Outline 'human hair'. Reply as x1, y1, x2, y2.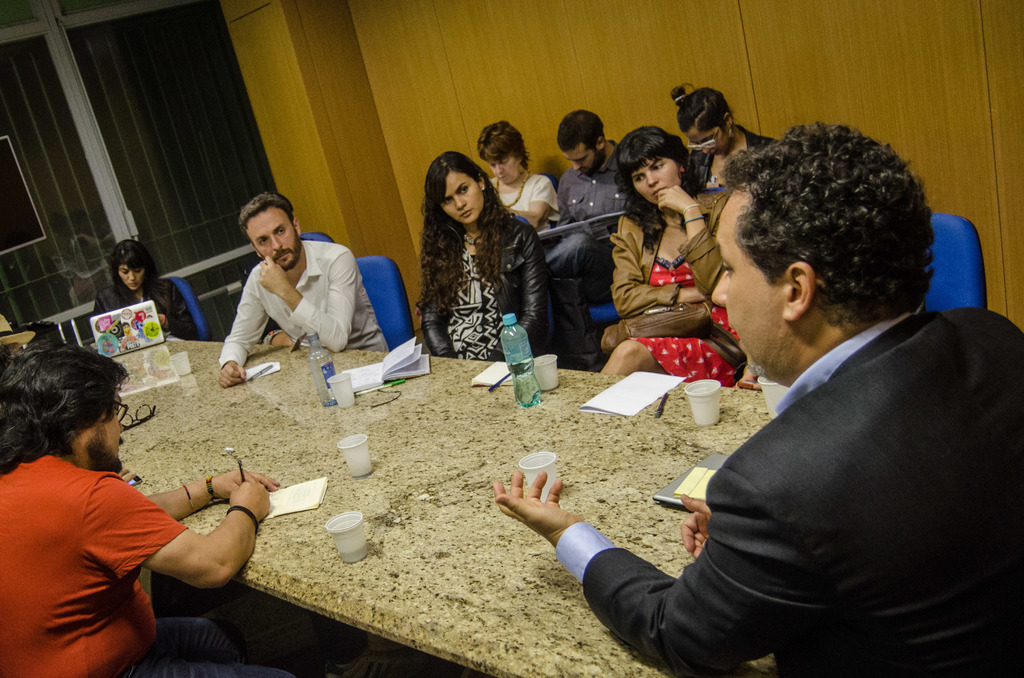
669, 86, 733, 132.
